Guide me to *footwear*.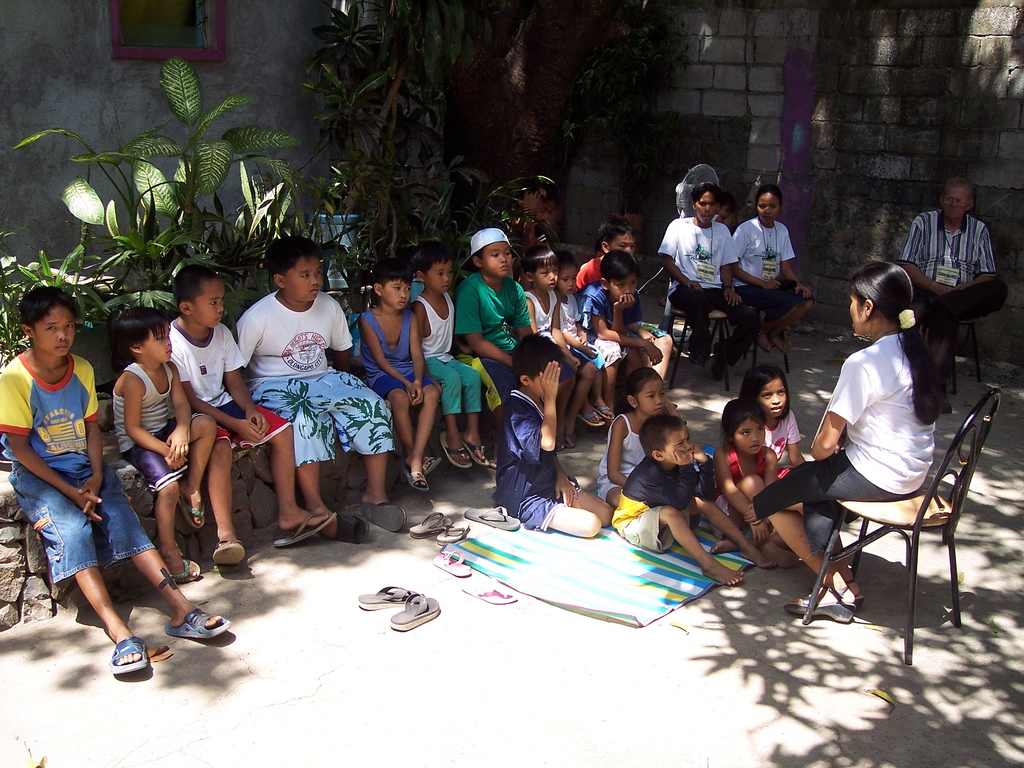
Guidance: (x1=687, y1=333, x2=707, y2=364).
